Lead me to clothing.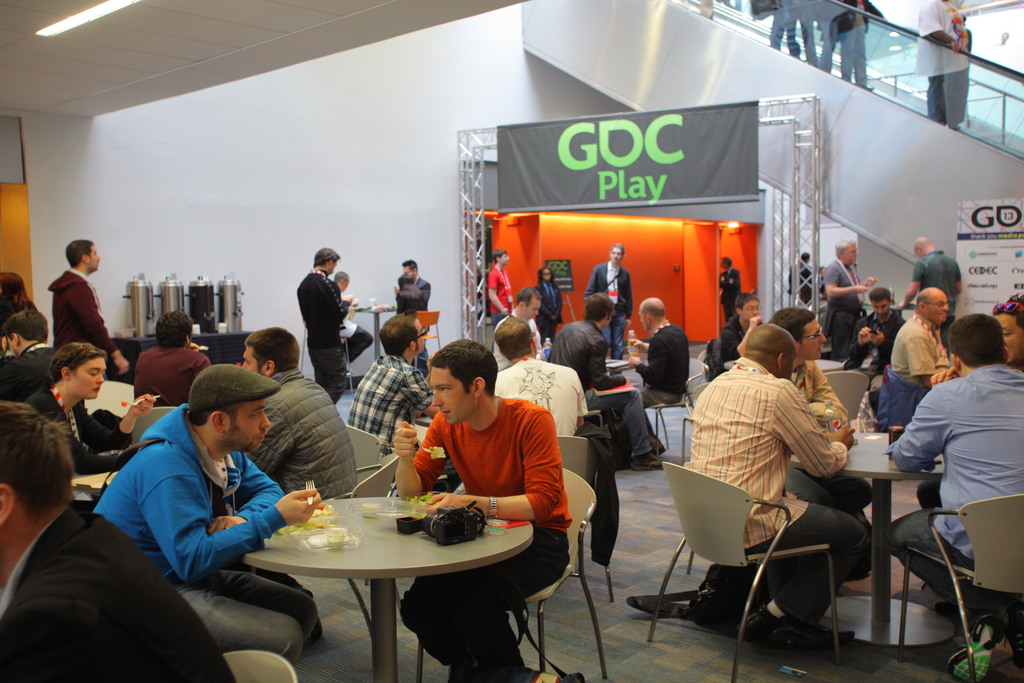
Lead to bbox=(403, 523, 566, 682).
